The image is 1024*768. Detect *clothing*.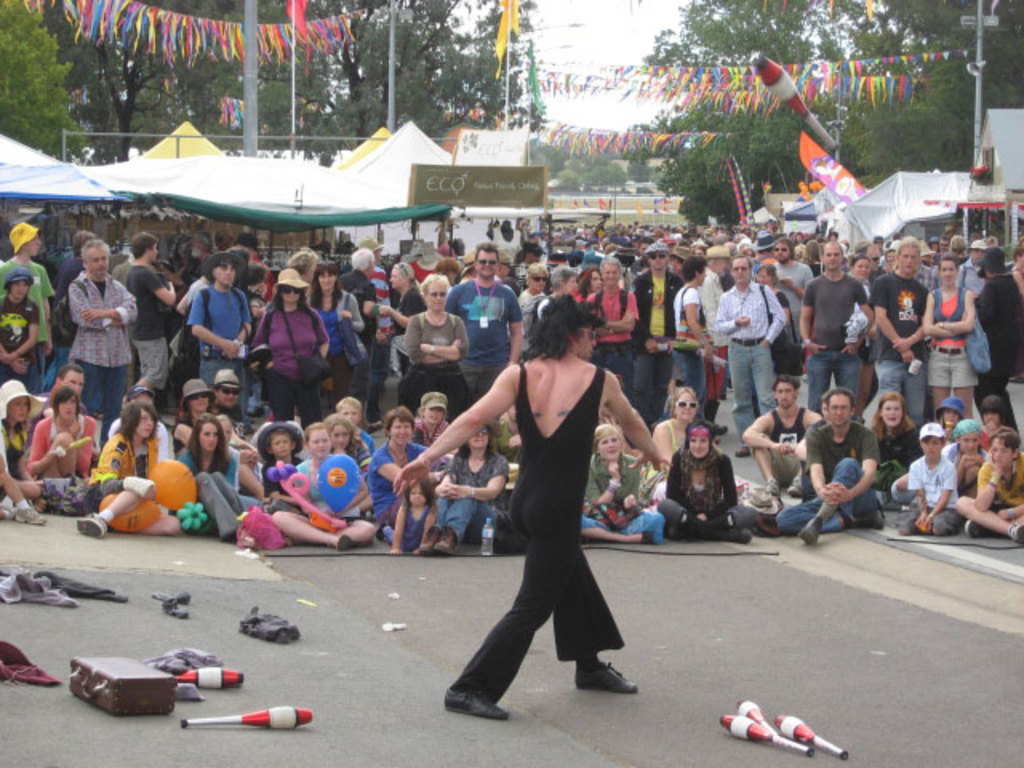
Detection: bbox=[446, 339, 632, 672].
